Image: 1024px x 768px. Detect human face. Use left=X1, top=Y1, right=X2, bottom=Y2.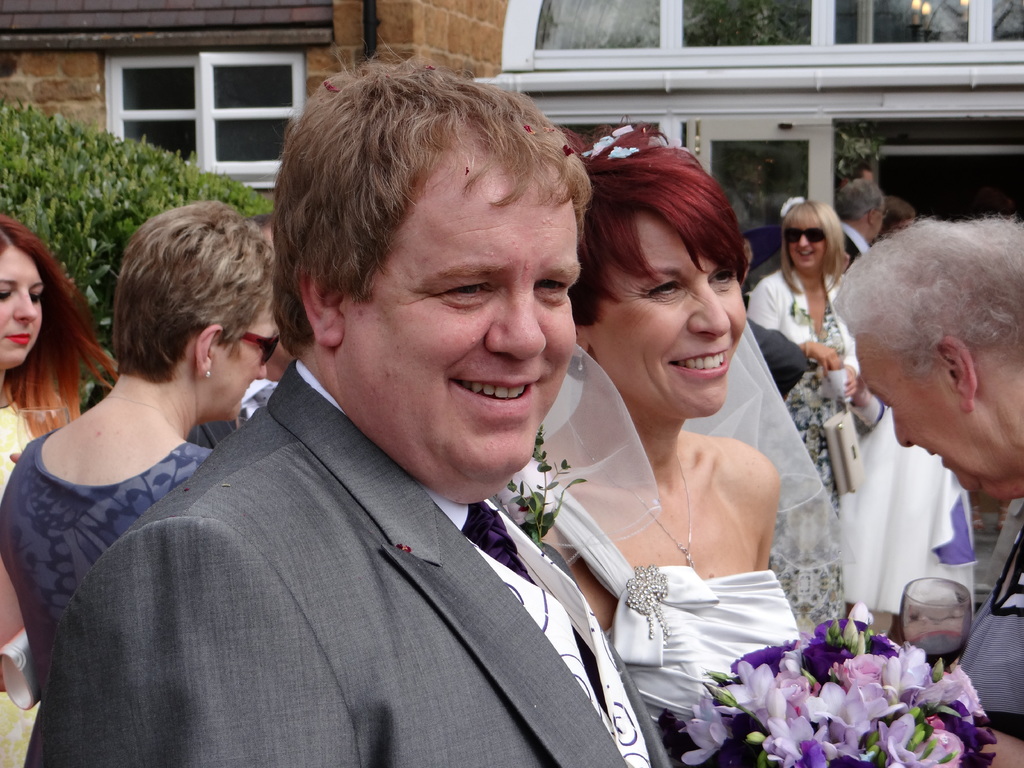
left=204, top=298, right=280, bottom=424.
